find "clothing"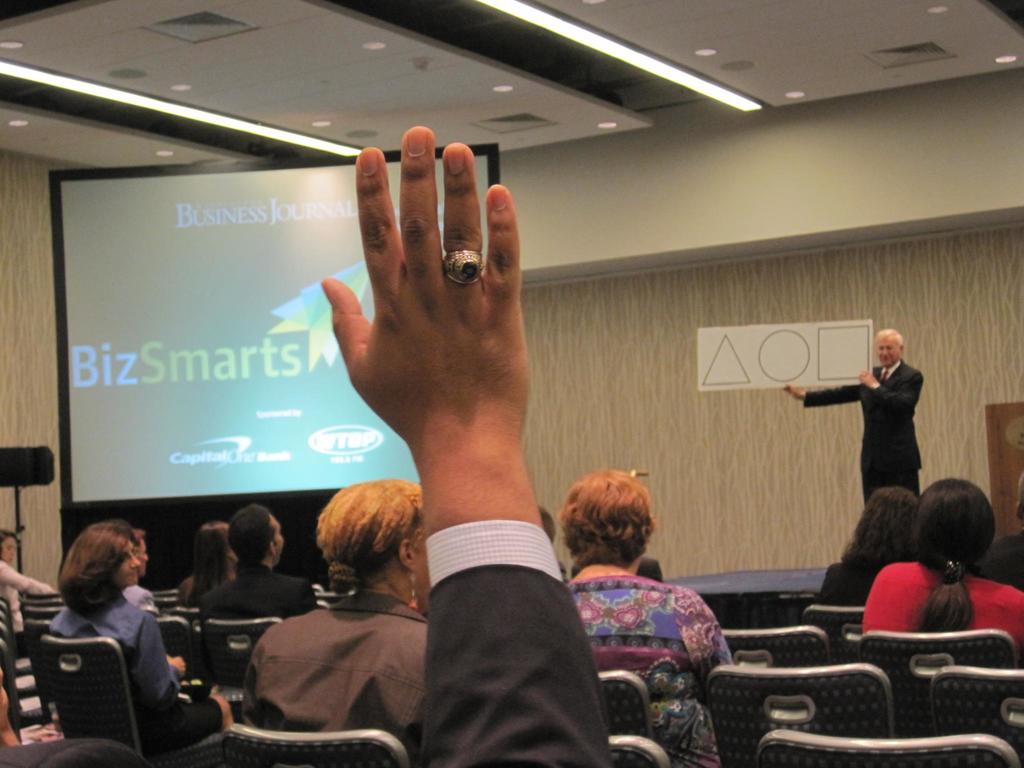
[44,589,223,752]
